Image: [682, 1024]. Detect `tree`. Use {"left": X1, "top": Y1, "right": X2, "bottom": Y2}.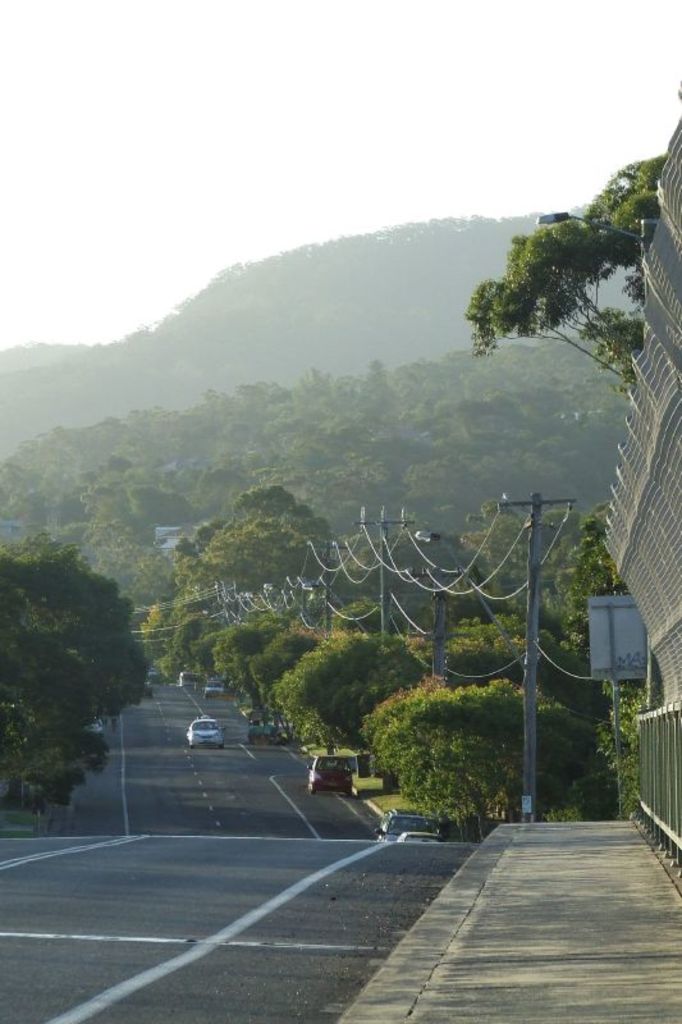
{"left": 147, "top": 598, "right": 191, "bottom": 687}.
